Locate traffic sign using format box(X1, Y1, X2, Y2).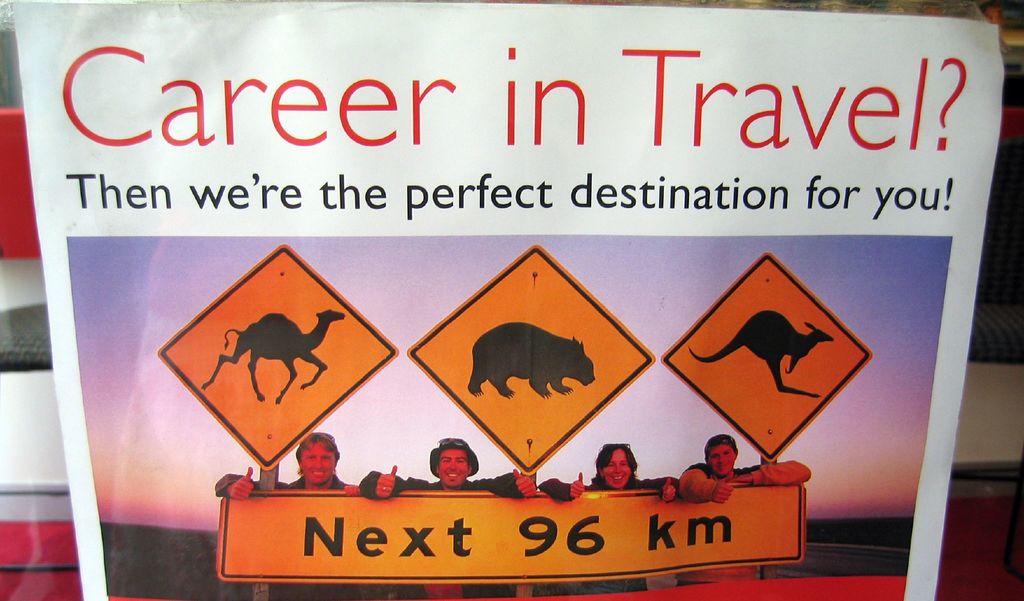
box(406, 243, 652, 477).
